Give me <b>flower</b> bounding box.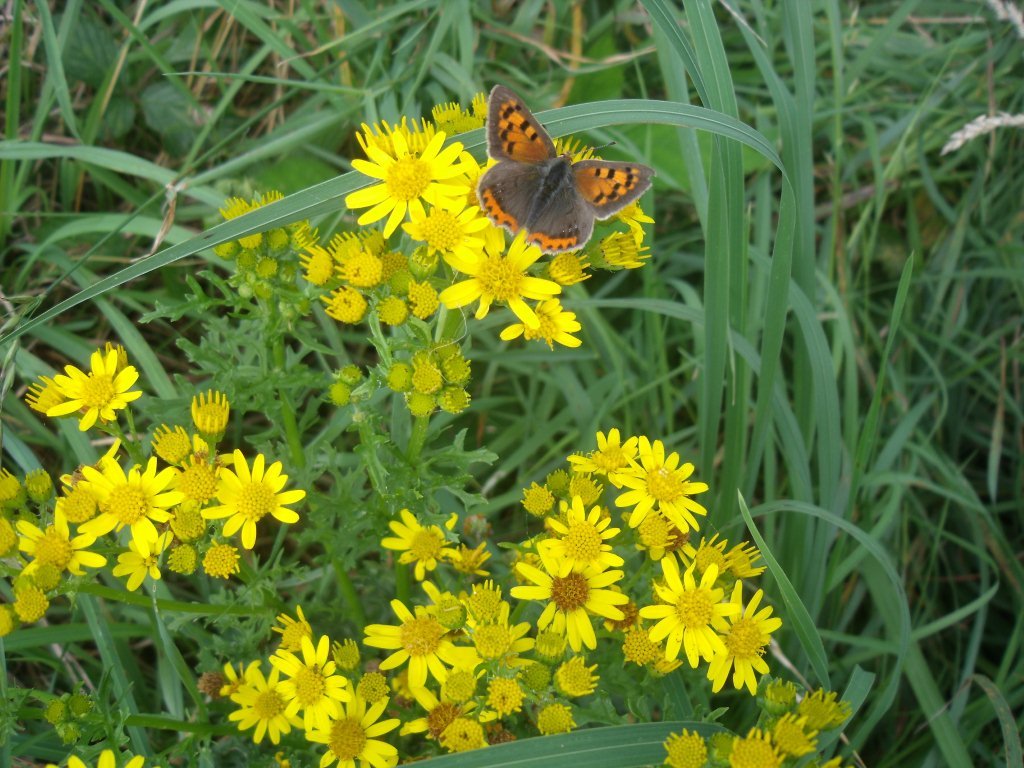
pyautogui.locateOnScreen(328, 286, 373, 317).
